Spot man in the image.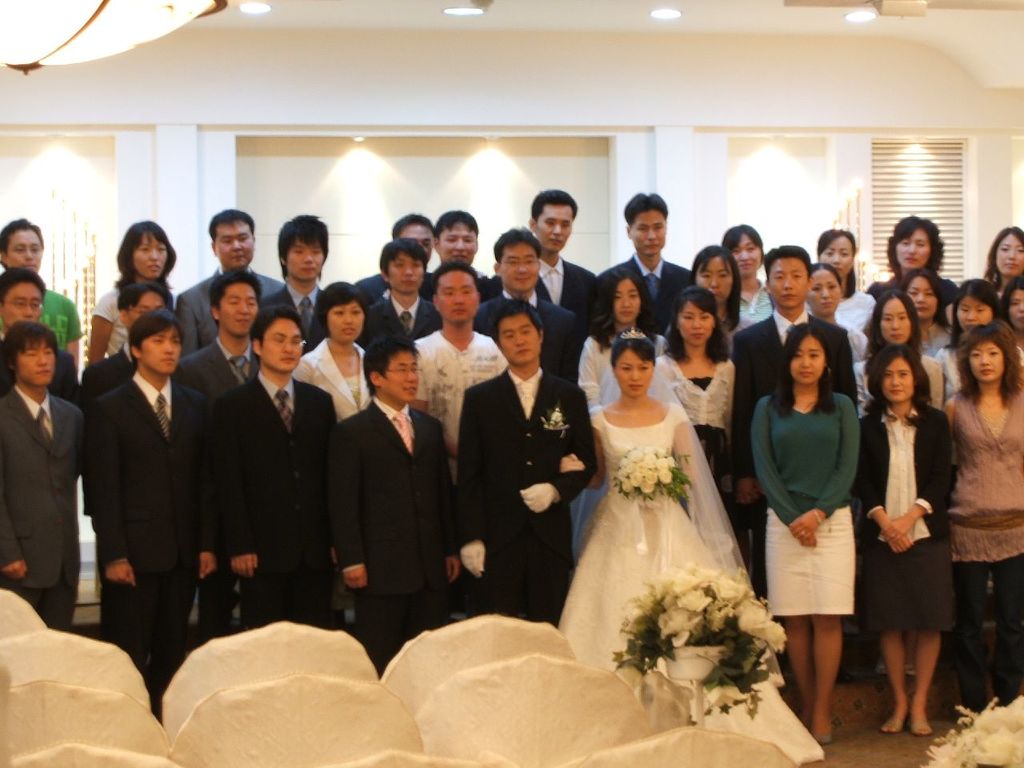
man found at (x1=428, y1=208, x2=486, y2=290).
